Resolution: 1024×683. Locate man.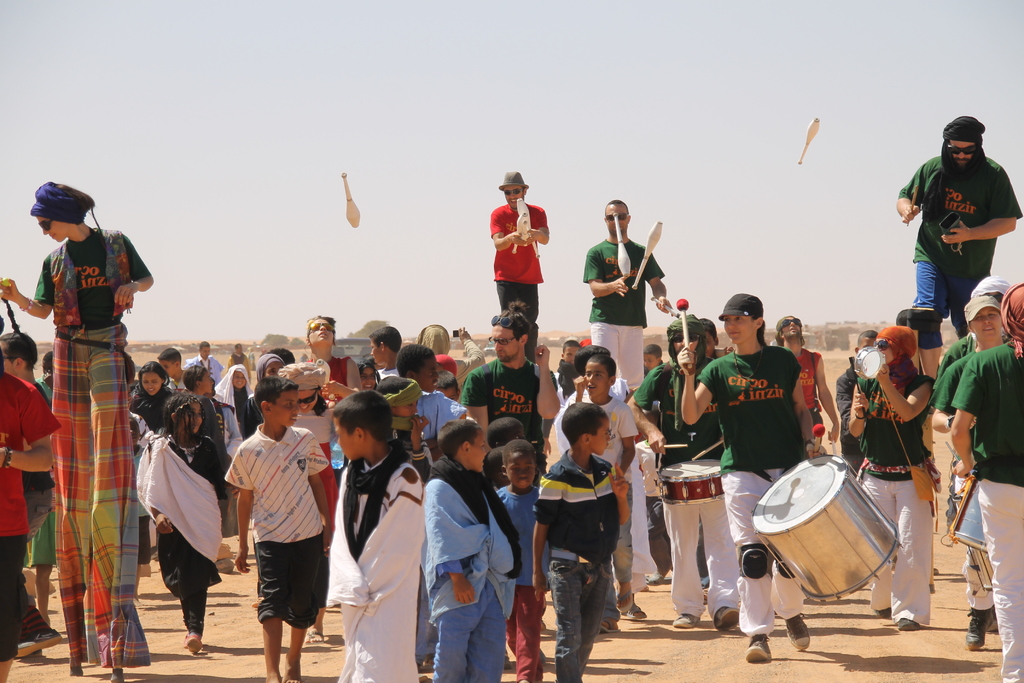
{"x1": 458, "y1": 297, "x2": 564, "y2": 476}.
